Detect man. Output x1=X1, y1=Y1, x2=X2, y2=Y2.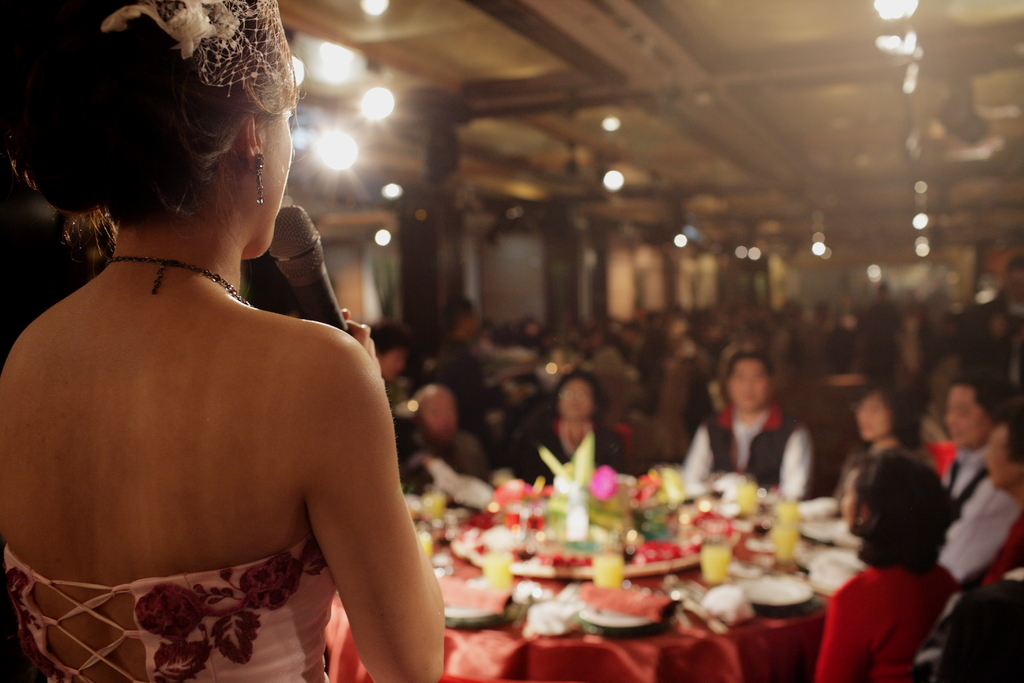
x1=515, y1=373, x2=621, y2=457.
